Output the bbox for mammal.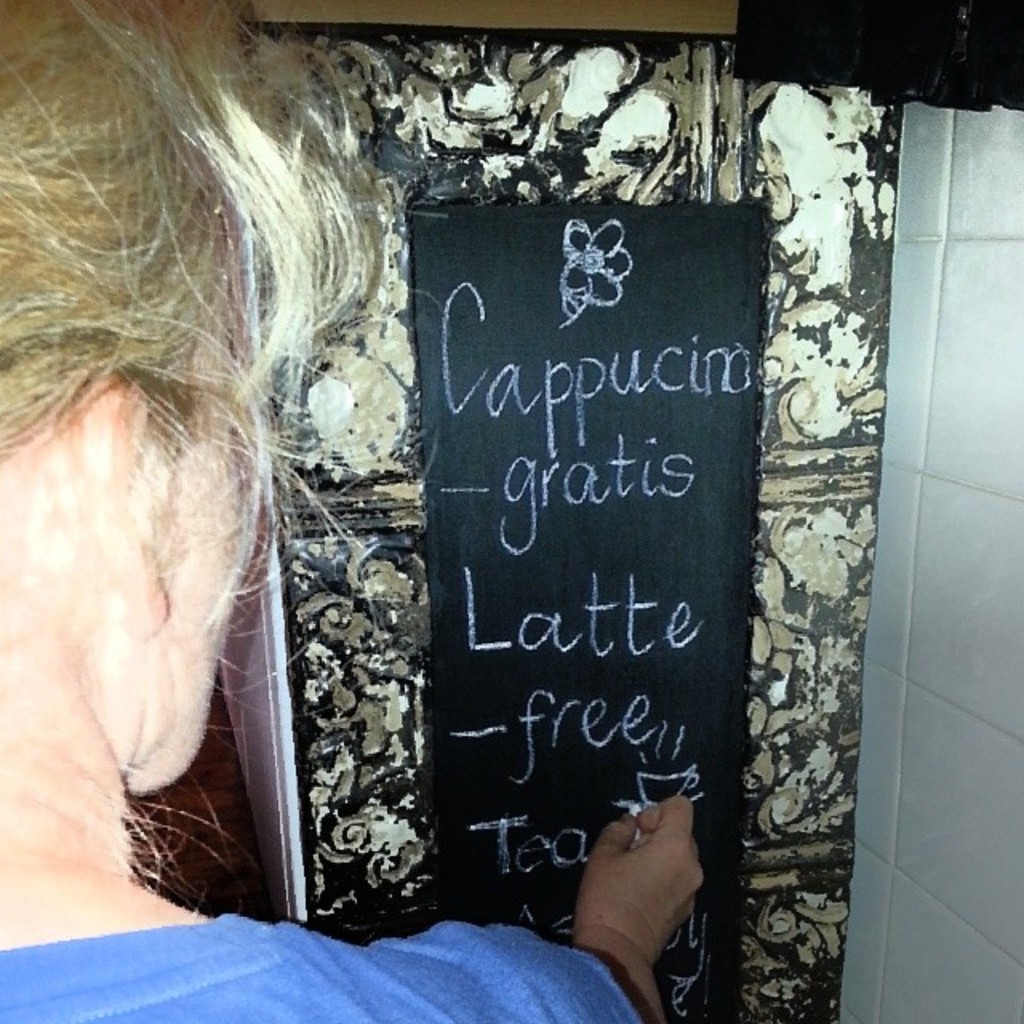
{"left": 0, "top": 0, "right": 776, "bottom": 1022}.
